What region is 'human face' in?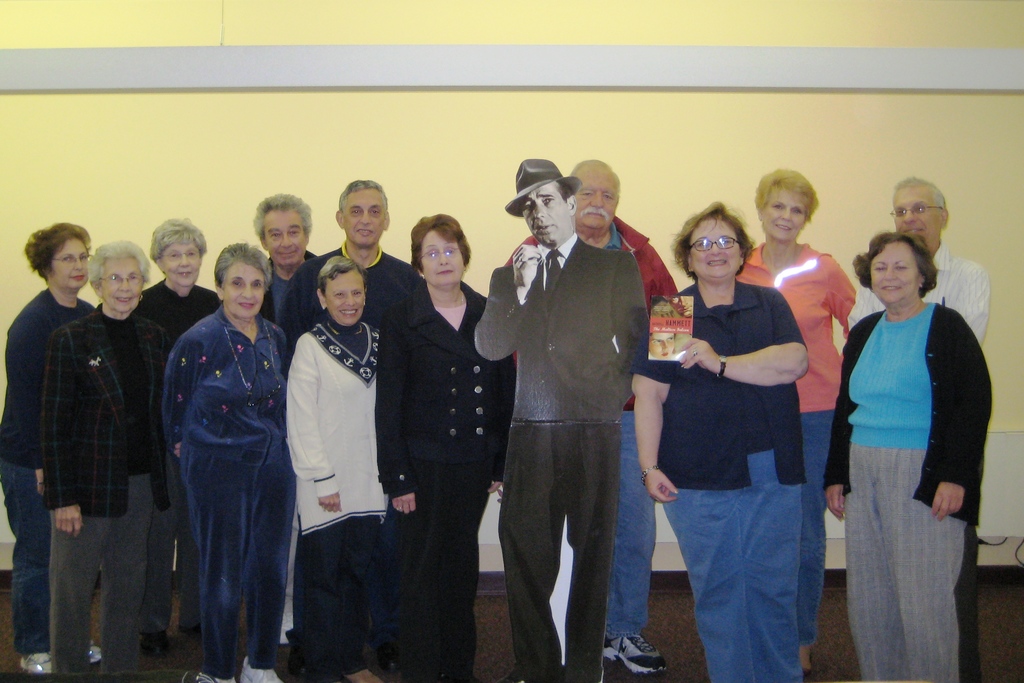
264,209,305,260.
